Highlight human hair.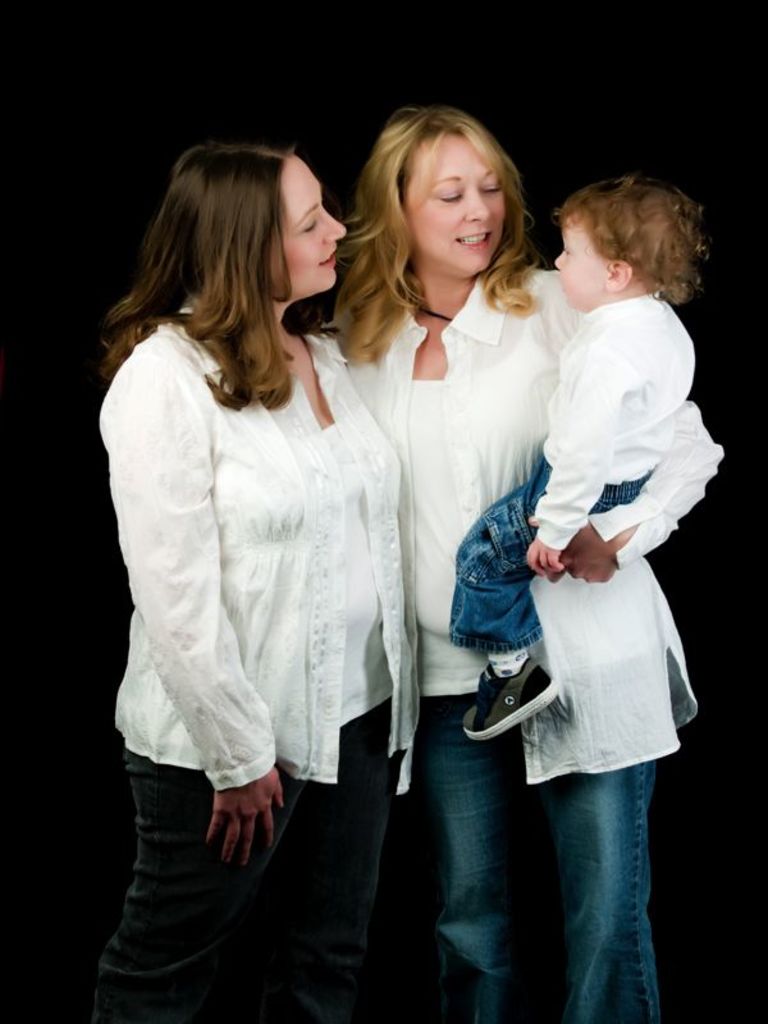
Highlighted region: 324/108/548/365.
